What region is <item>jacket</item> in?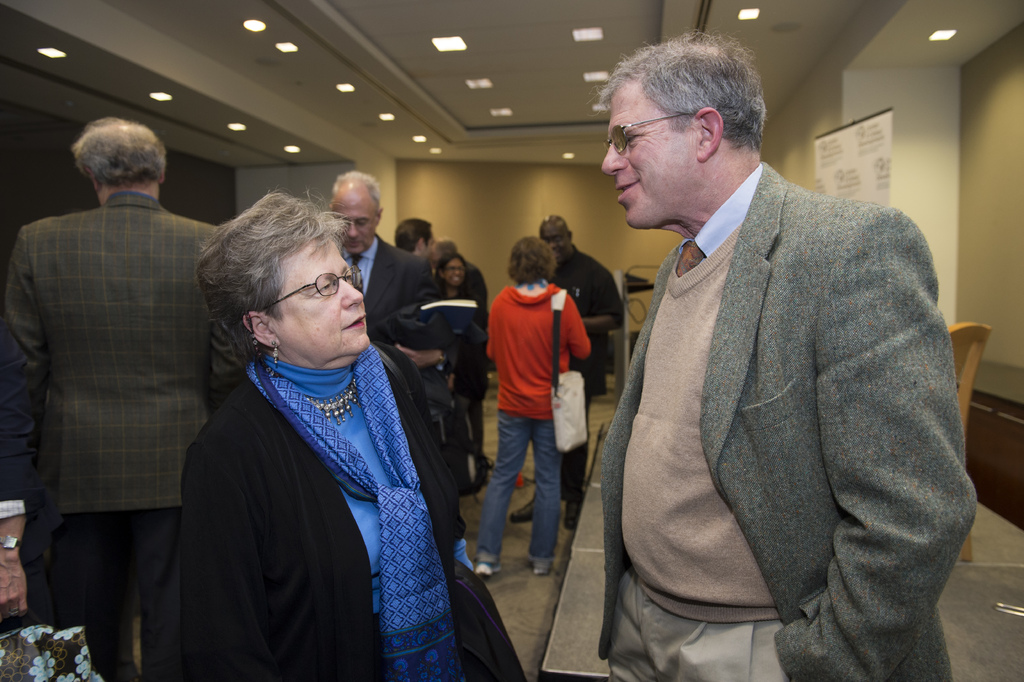
x1=484 y1=276 x2=588 y2=421.
